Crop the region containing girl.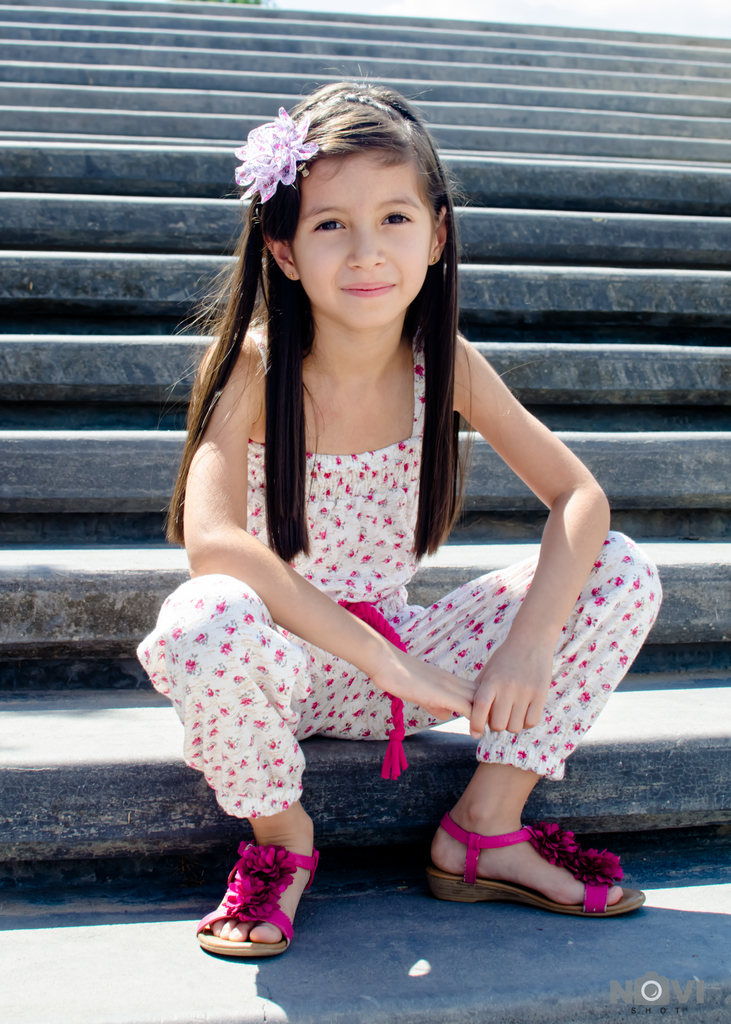
Crop region: l=130, t=55, r=645, b=960.
